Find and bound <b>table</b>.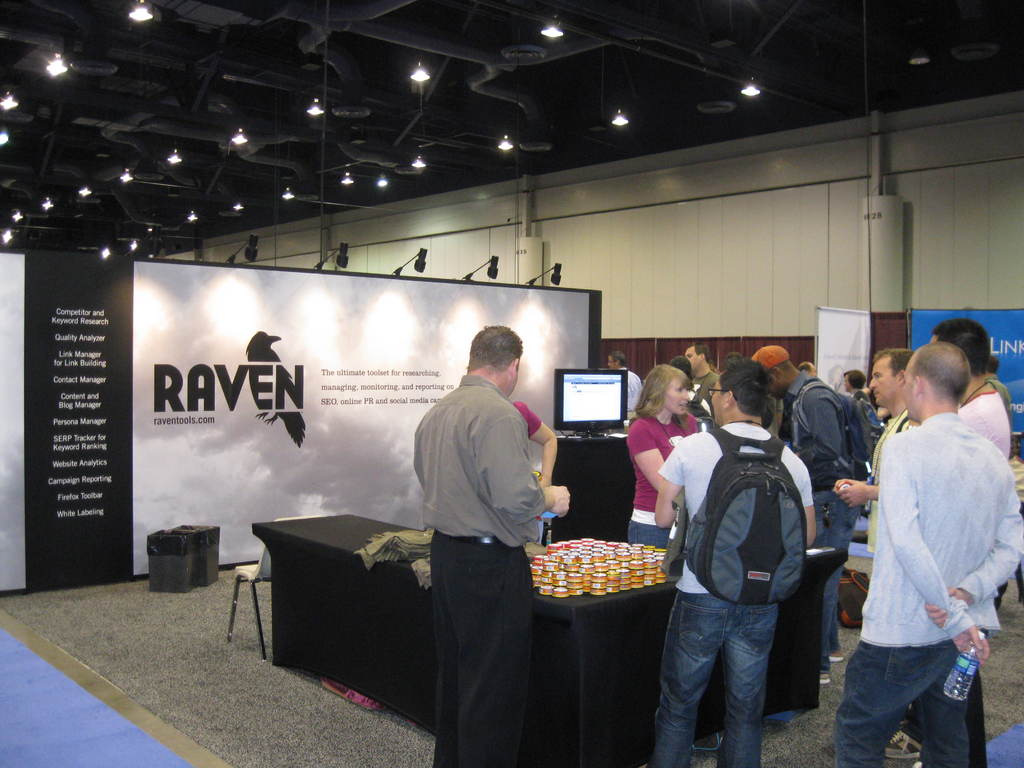
Bound: (left=255, top=512, right=703, bottom=744).
